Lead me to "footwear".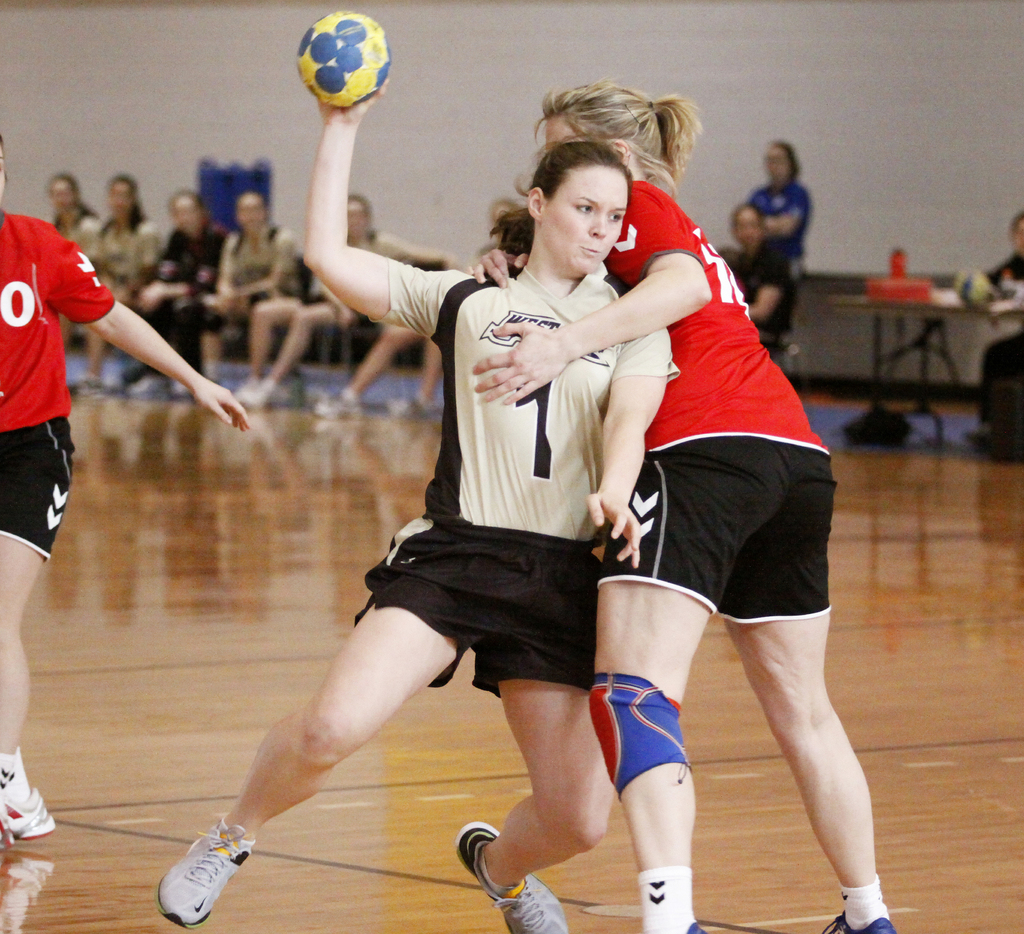
Lead to 76,373,109,398.
